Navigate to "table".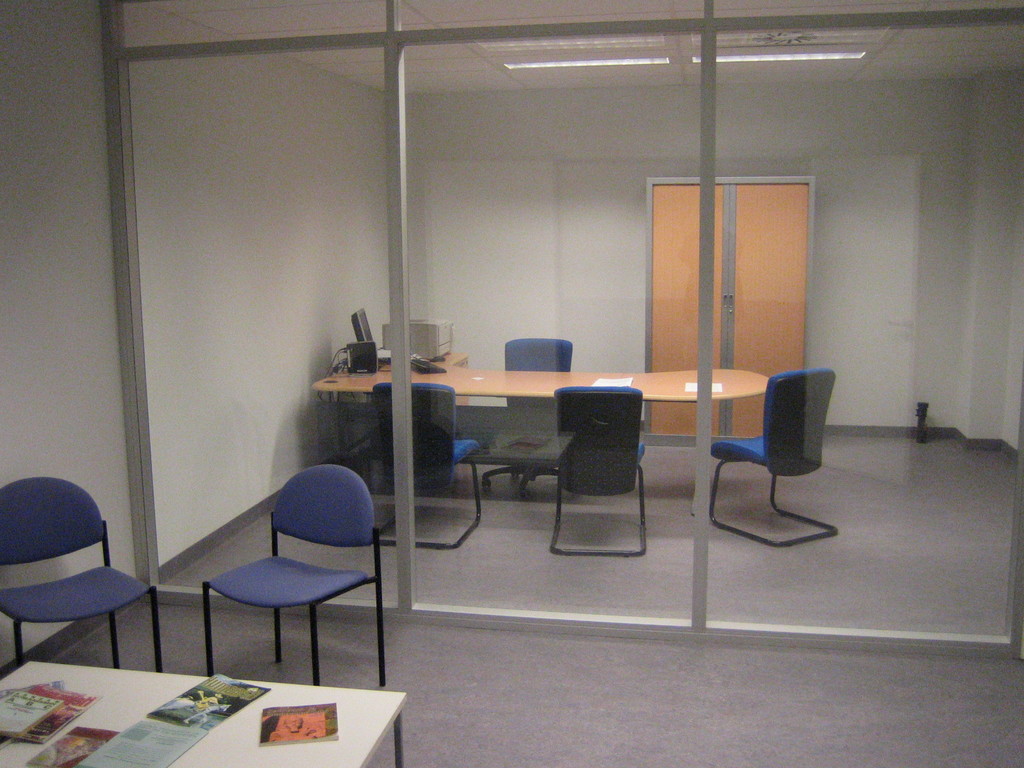
Navigation target: x1=0 y1=655 x2=413 y2=767.
